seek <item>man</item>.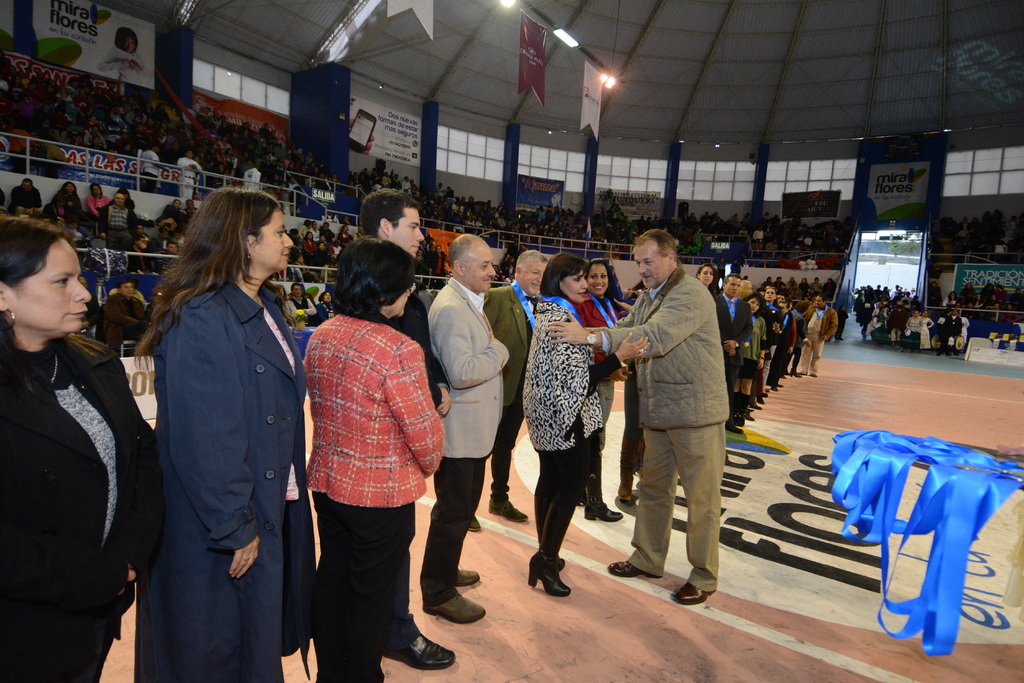
bbox=(794, 286, 838, 384).
